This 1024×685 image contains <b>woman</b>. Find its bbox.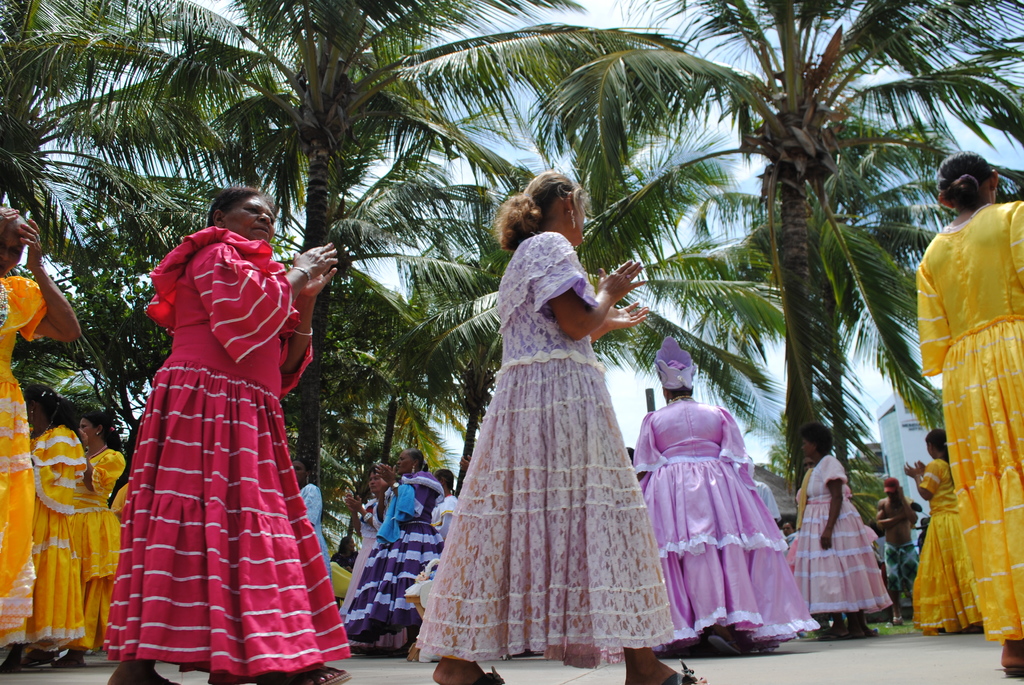
bbox=[904, 430, 983, 641].
